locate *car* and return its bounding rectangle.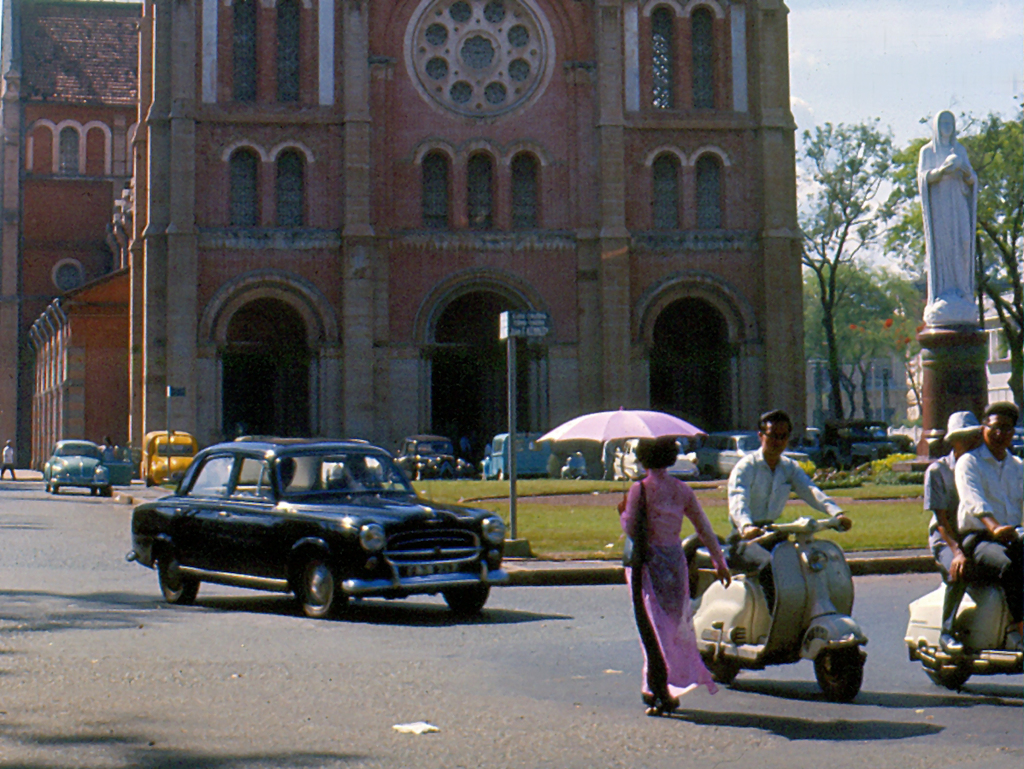
region(127, 438, 509, 620).
